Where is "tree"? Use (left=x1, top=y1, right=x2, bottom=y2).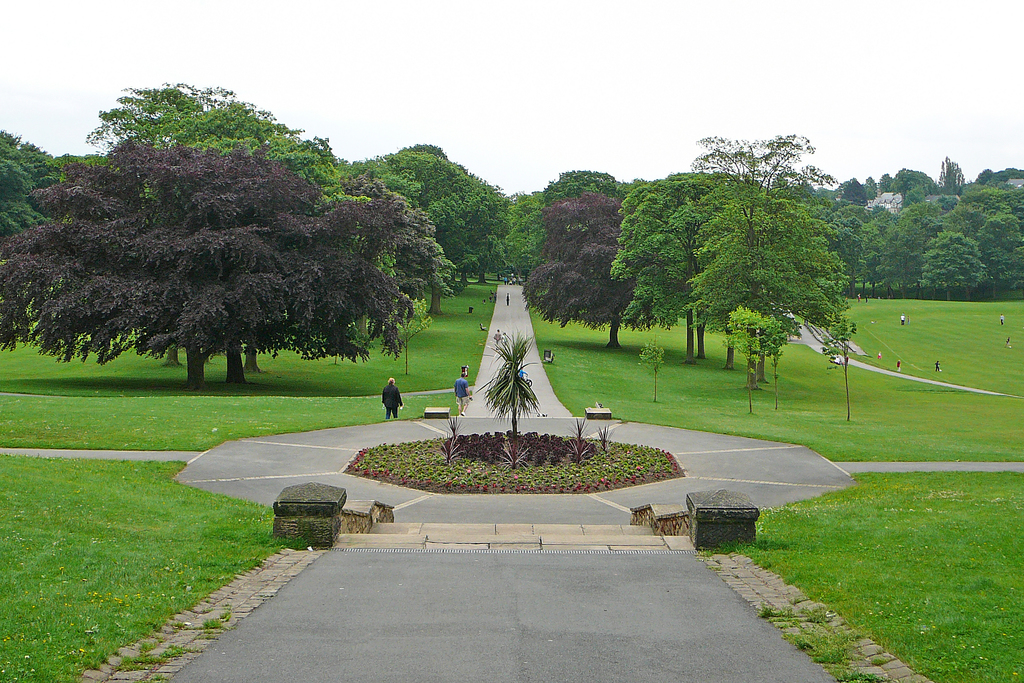
(left=936, top=195, right=1000, bottom=258).
